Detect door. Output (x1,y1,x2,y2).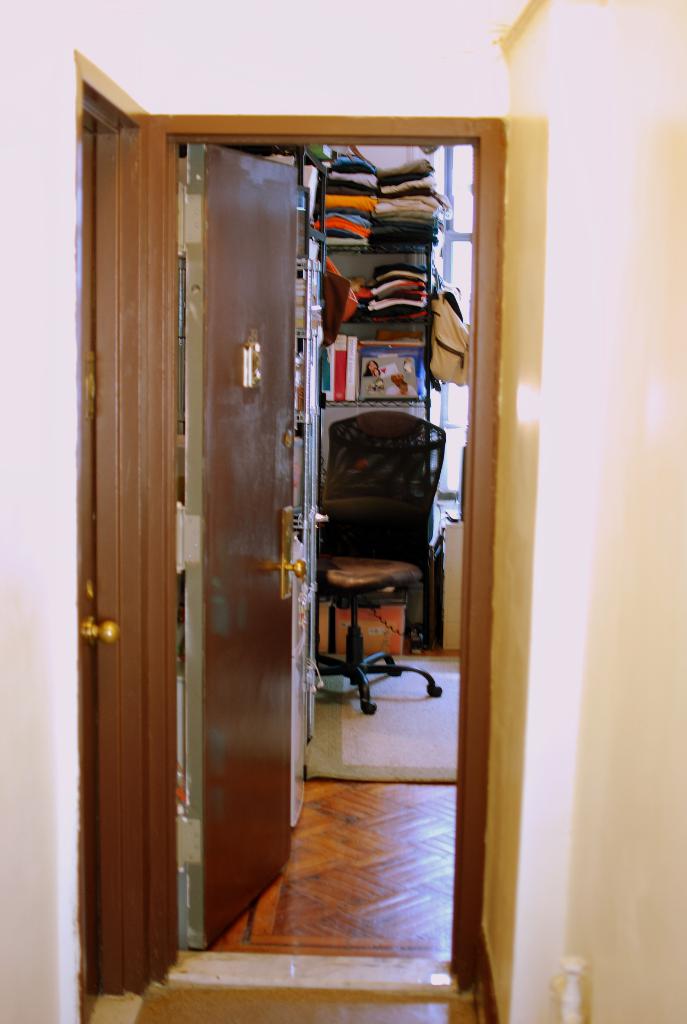
(86,31,440,976).
